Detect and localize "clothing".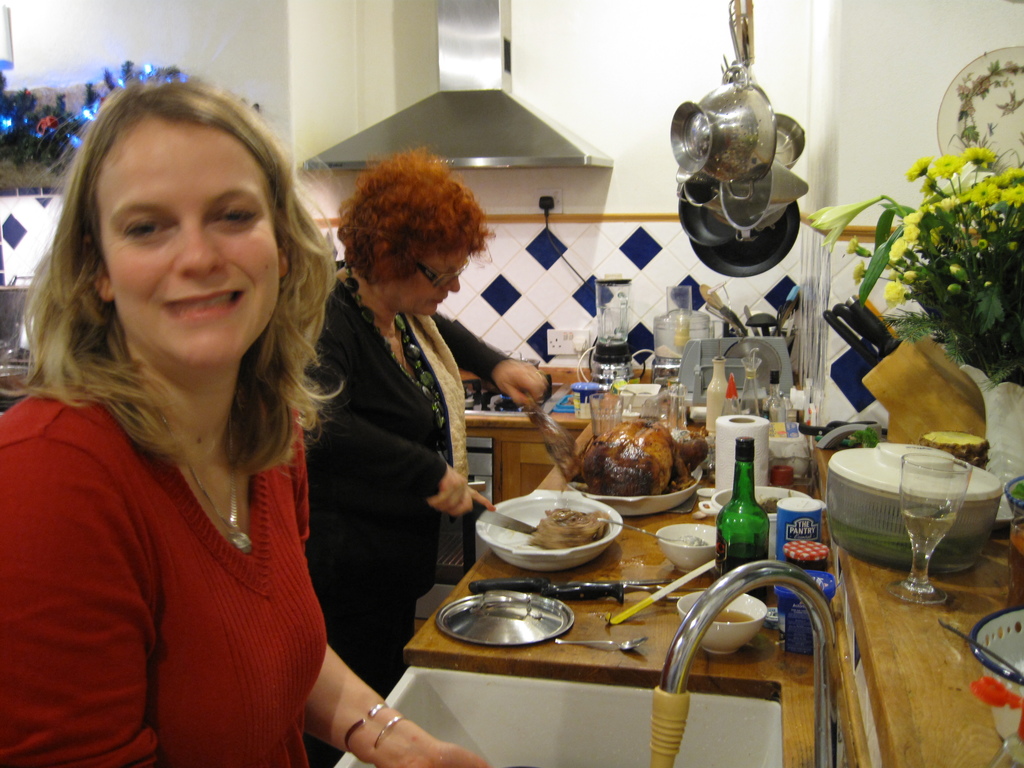
Localized at bbox=[28, 311, 357, 746].
